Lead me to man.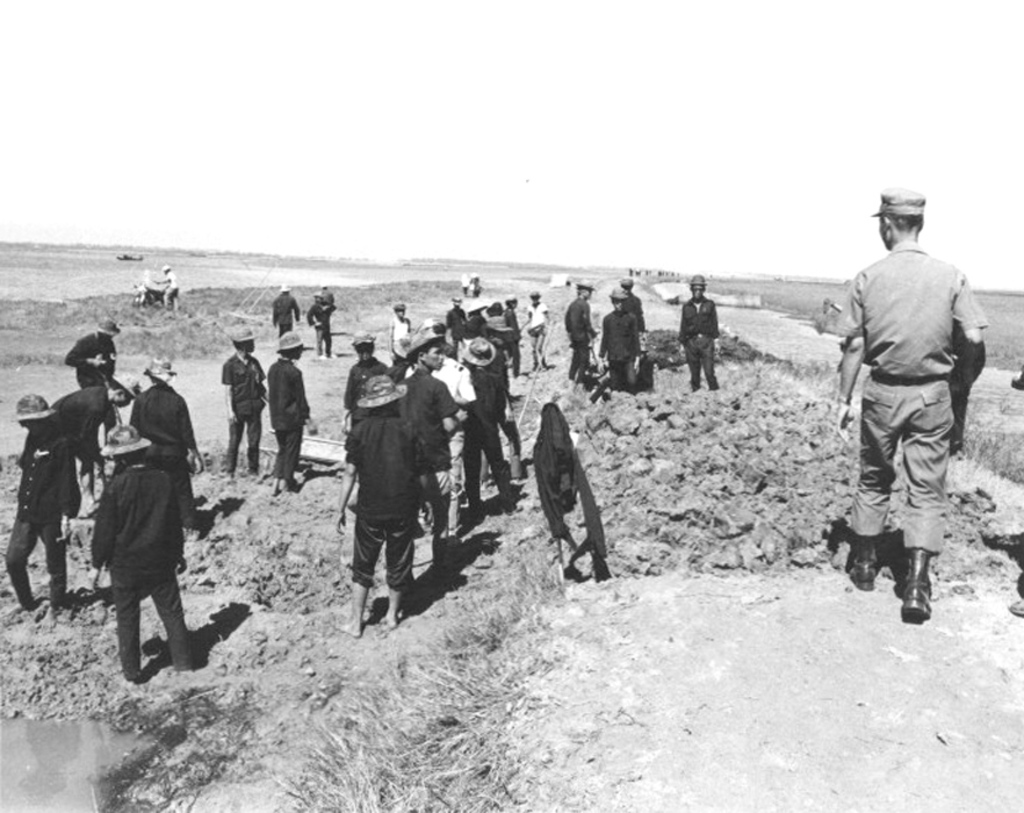
Lead to region(565, 279, 596, 382).
